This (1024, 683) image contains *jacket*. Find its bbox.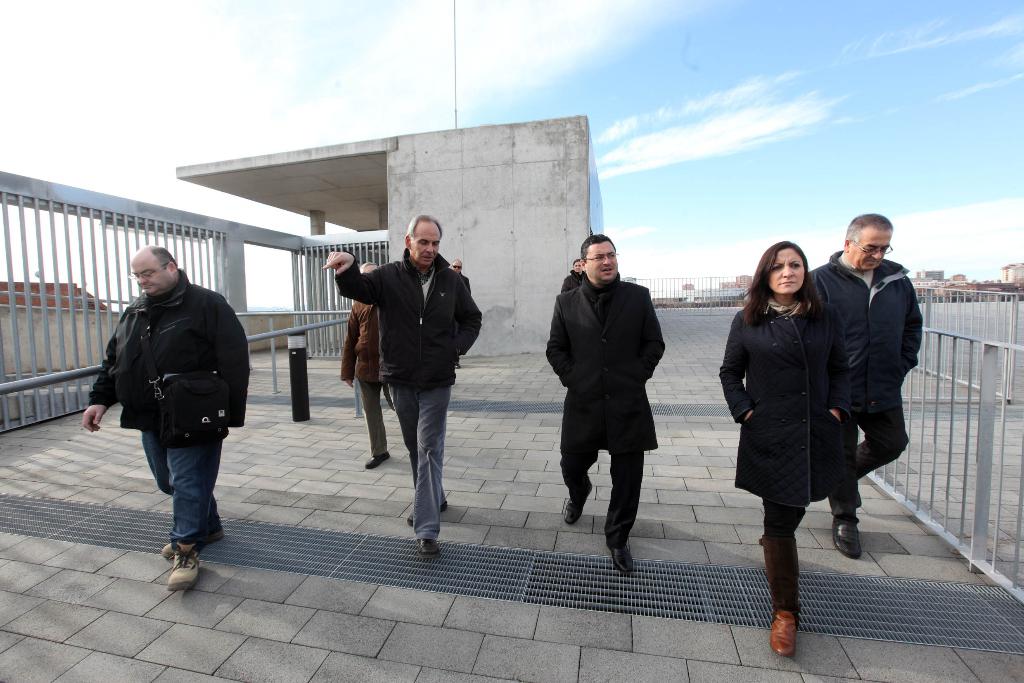
[328, 247, 488, 393].
